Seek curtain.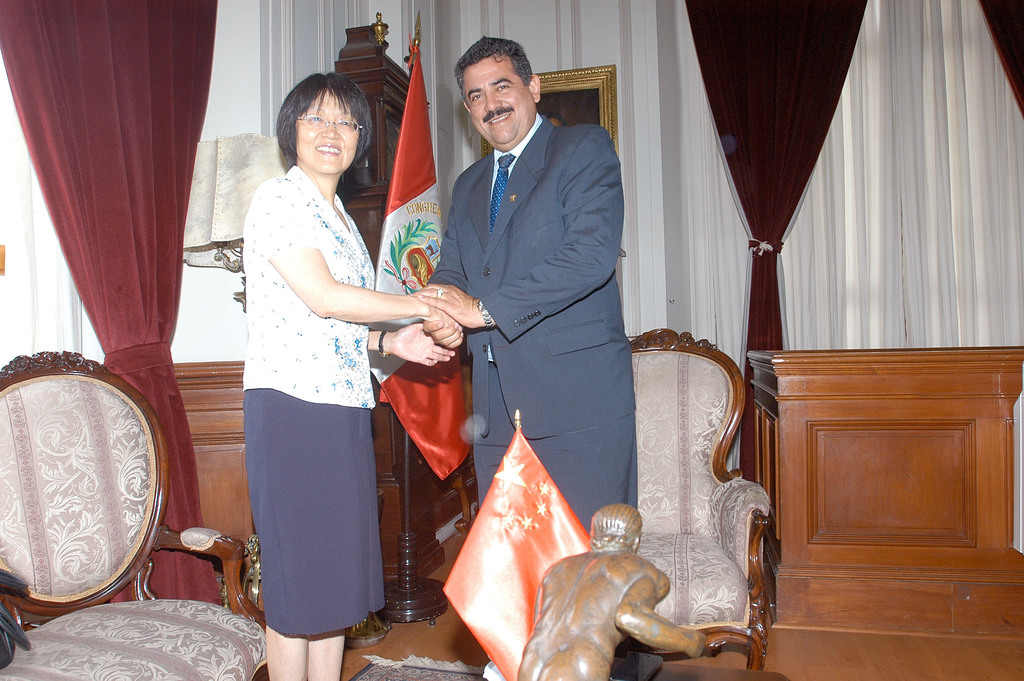
BBox(0, 0, 228, 598).
